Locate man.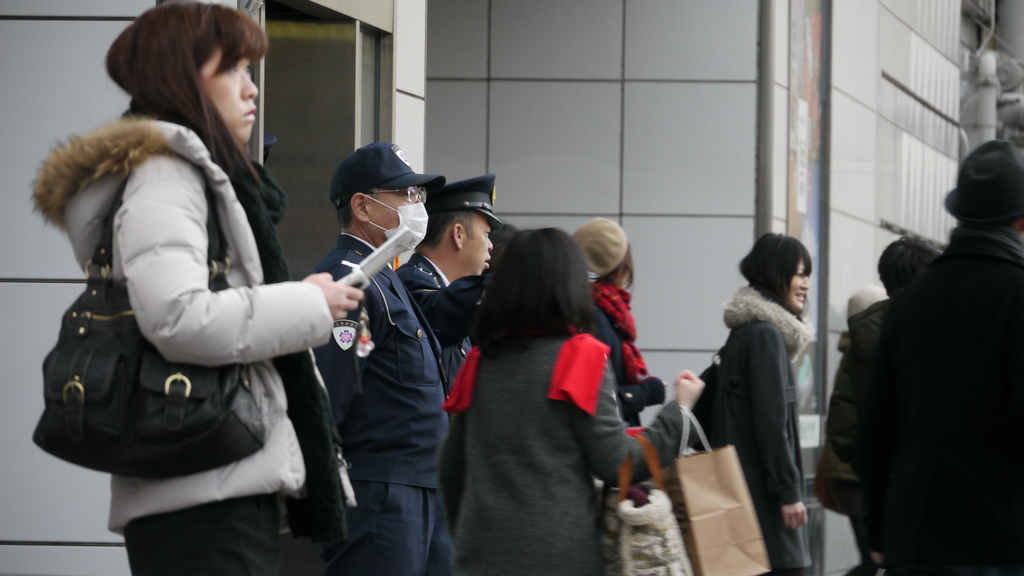
Bounding box: <bbox>406, 174, 511, 358</bbox>.
